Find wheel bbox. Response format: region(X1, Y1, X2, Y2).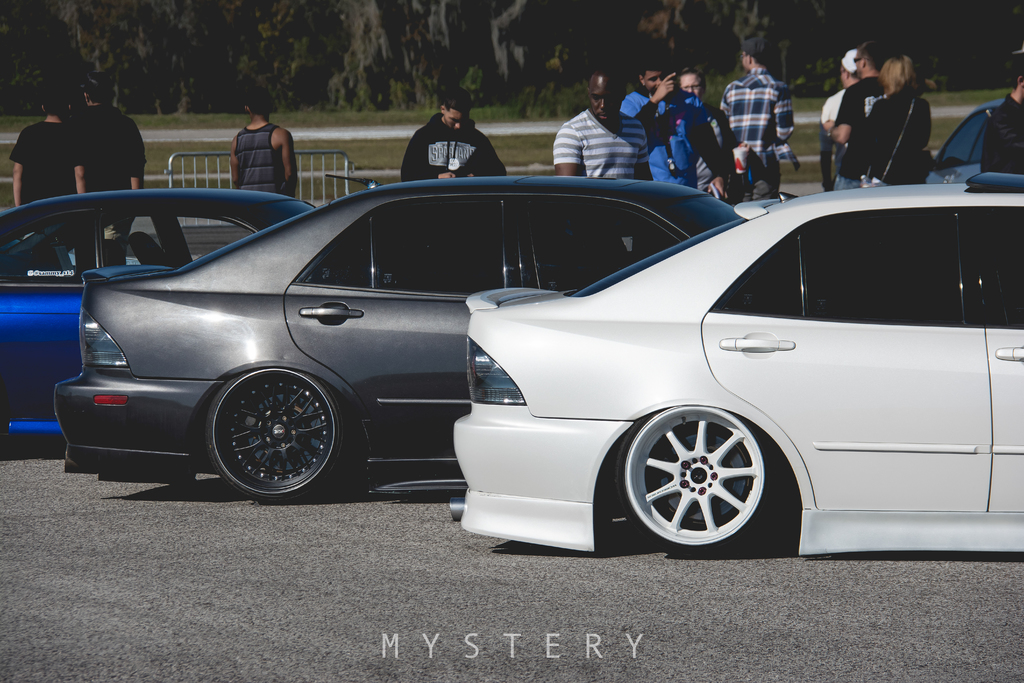
region(612, 412, 776, 552).
